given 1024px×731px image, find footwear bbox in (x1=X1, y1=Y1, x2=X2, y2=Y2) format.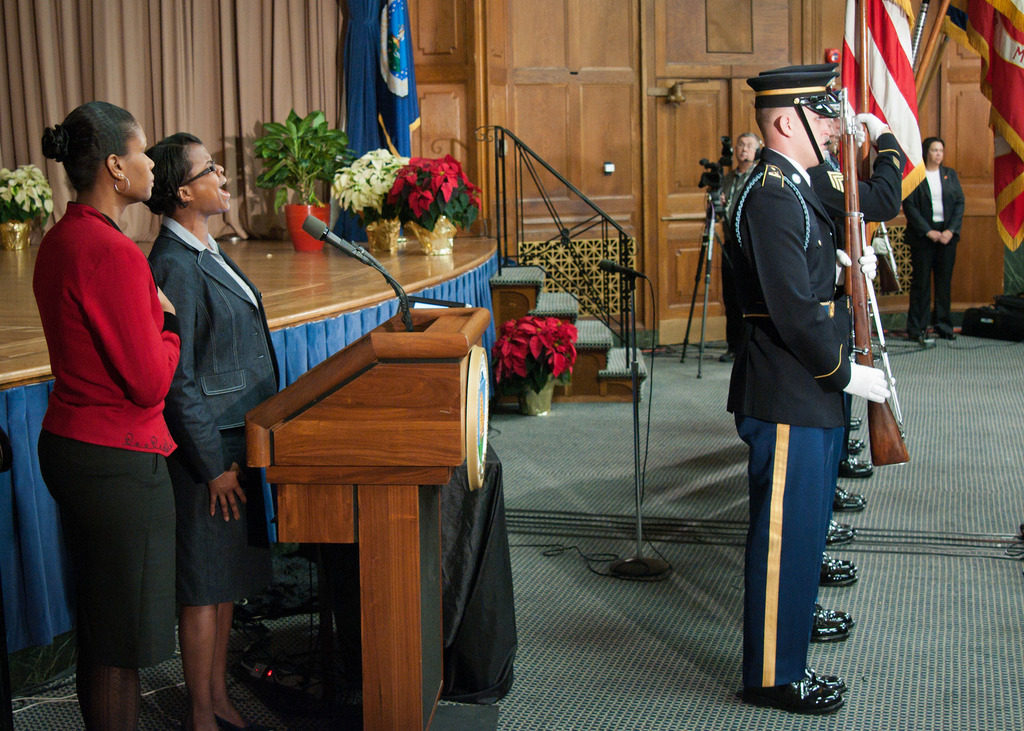
(x1=815, y1=554, x2=862, y2=573).
